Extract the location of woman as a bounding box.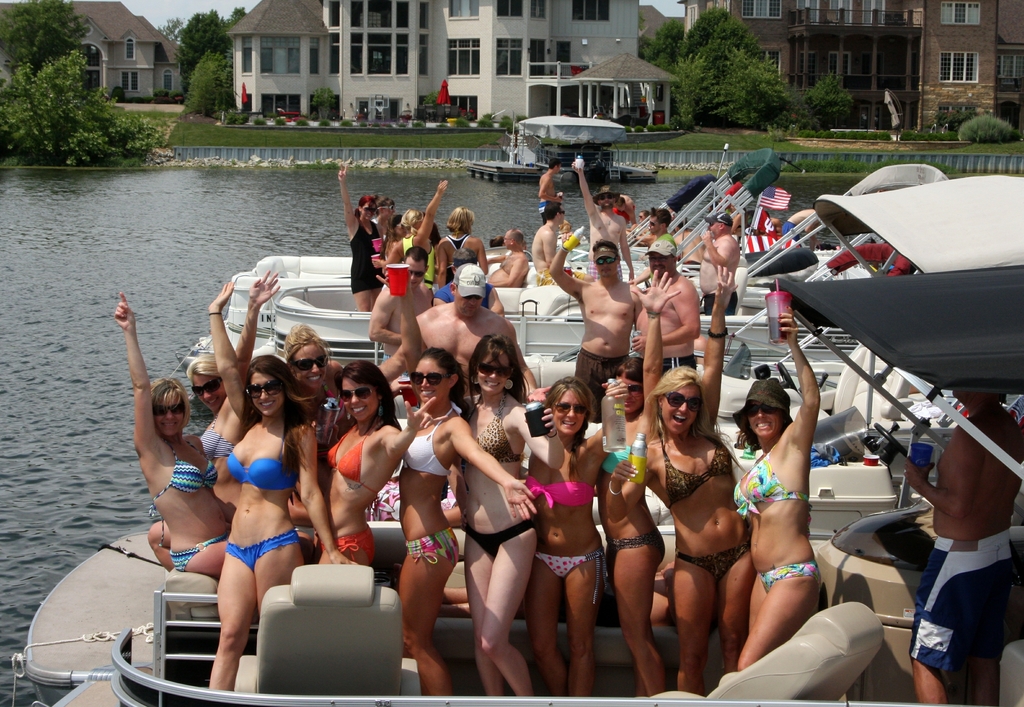
region(732, 296, 822, 684).
